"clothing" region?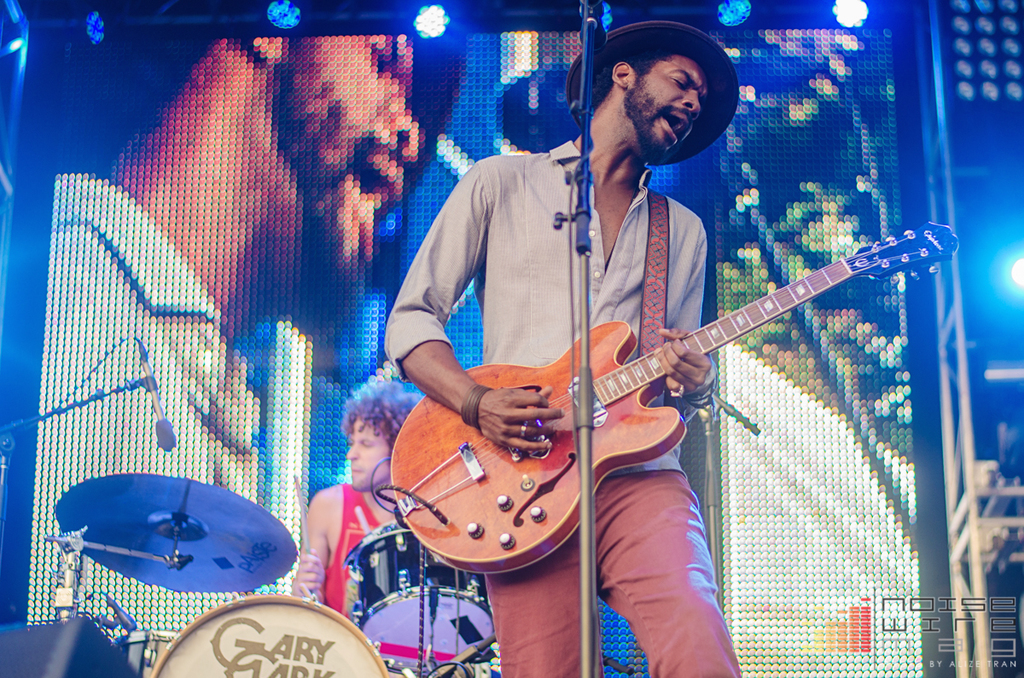
47:175:263:642
